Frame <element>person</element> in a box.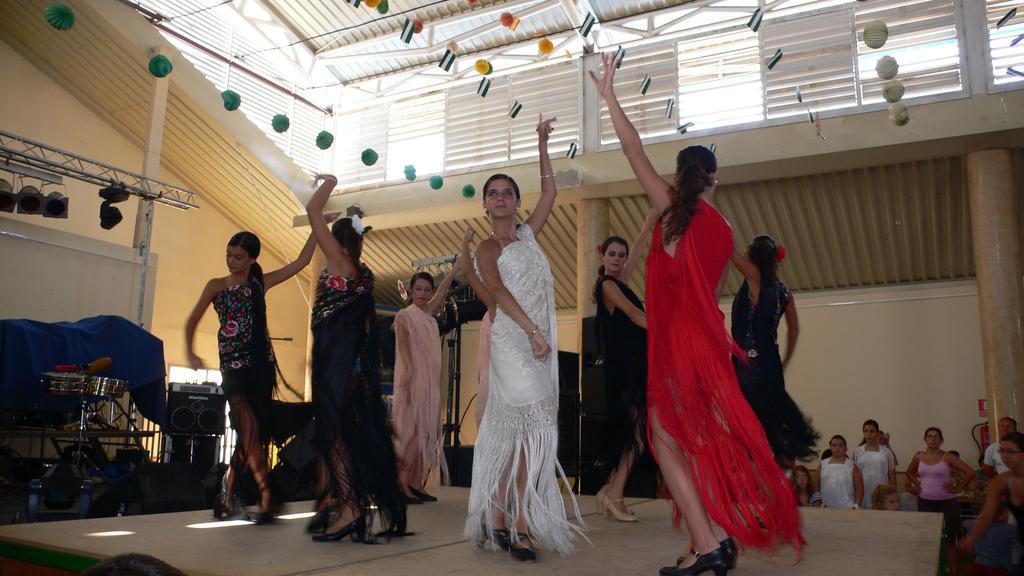
x1=584, y1=51, x2=807, y2=575.
